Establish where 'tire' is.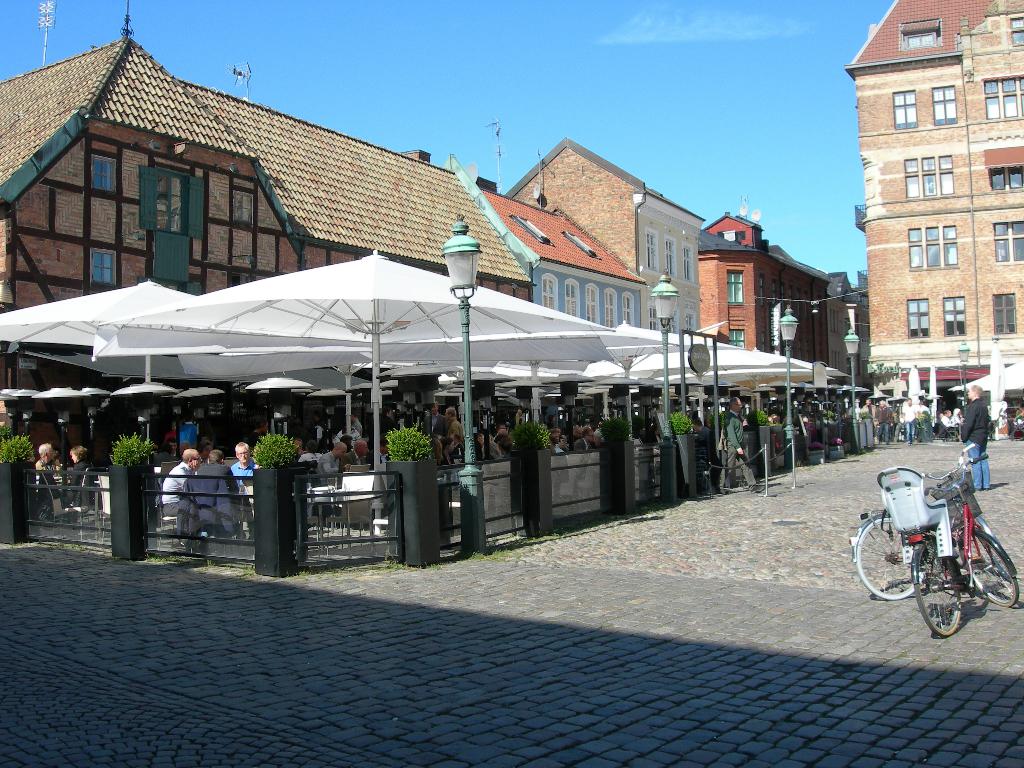
Established at BBox(961, 525, 1018, 616).
